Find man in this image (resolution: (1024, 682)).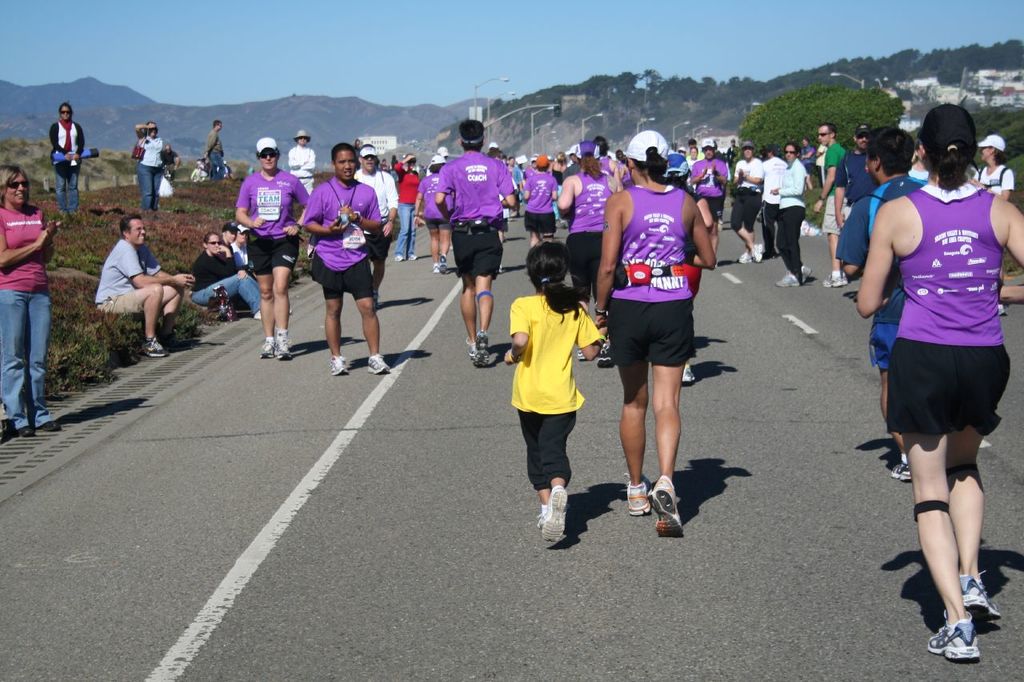
[288, 130, 314, 193].
